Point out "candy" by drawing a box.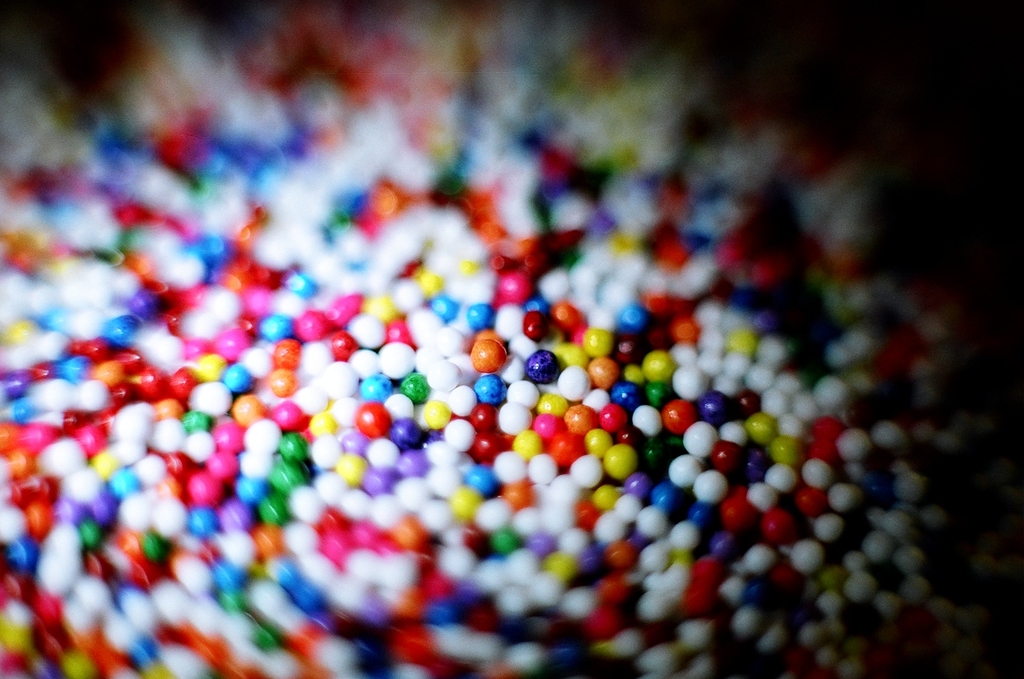
pyautogui.locateOnScreen(0, 0, 968, 678).
